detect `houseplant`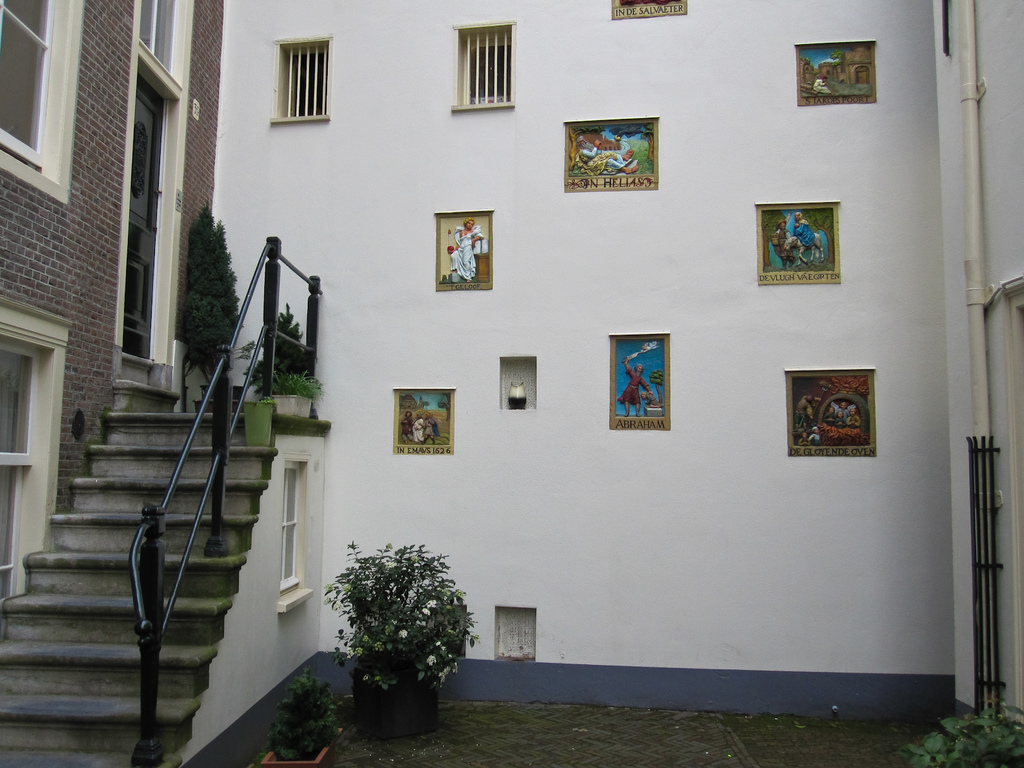
l=243, t=358, r=280, b=458
